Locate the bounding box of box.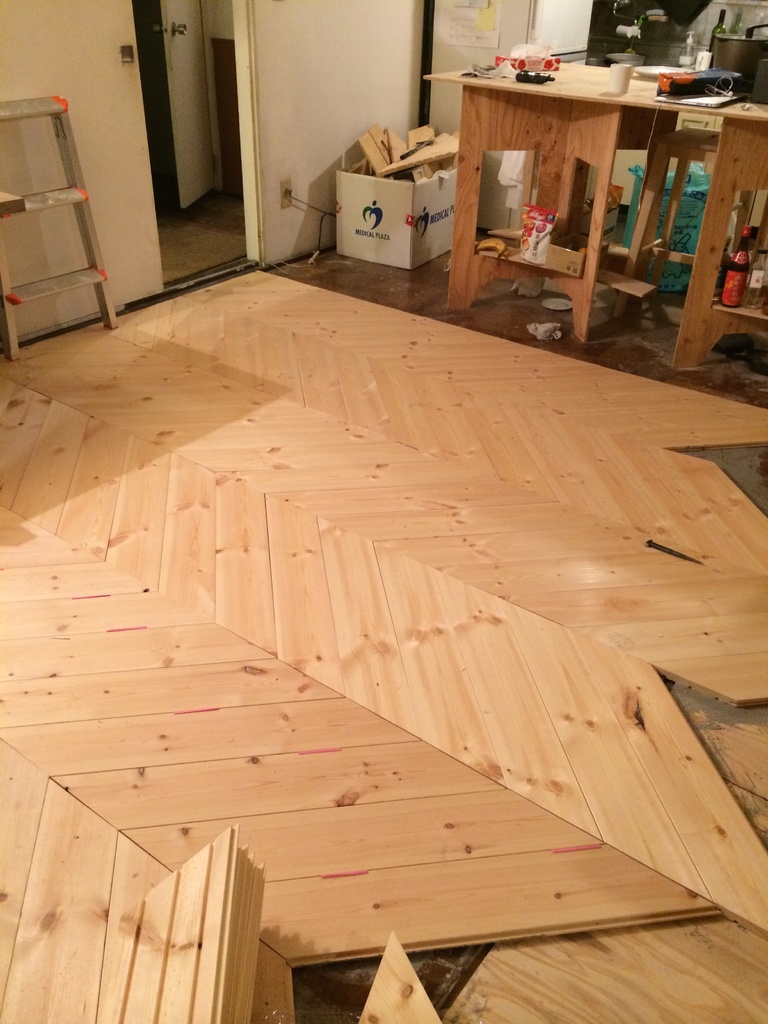
Bounding box: [x1=583, y1=208, x2=618, y2=237].
